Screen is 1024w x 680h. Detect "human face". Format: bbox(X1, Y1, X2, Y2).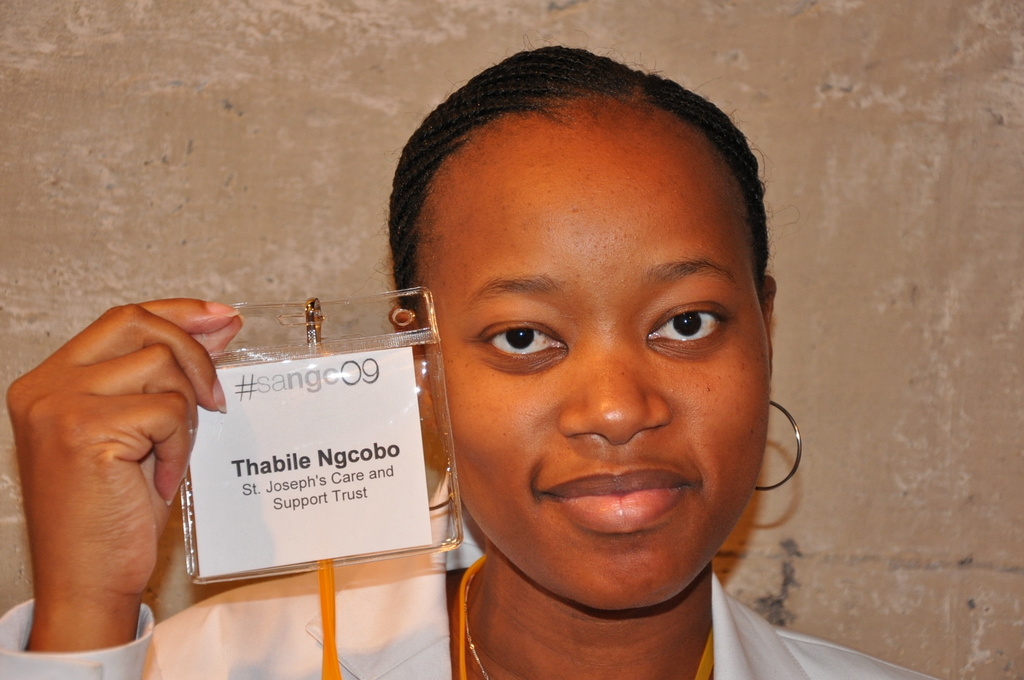
bbox(436, 115, 771, 606).
